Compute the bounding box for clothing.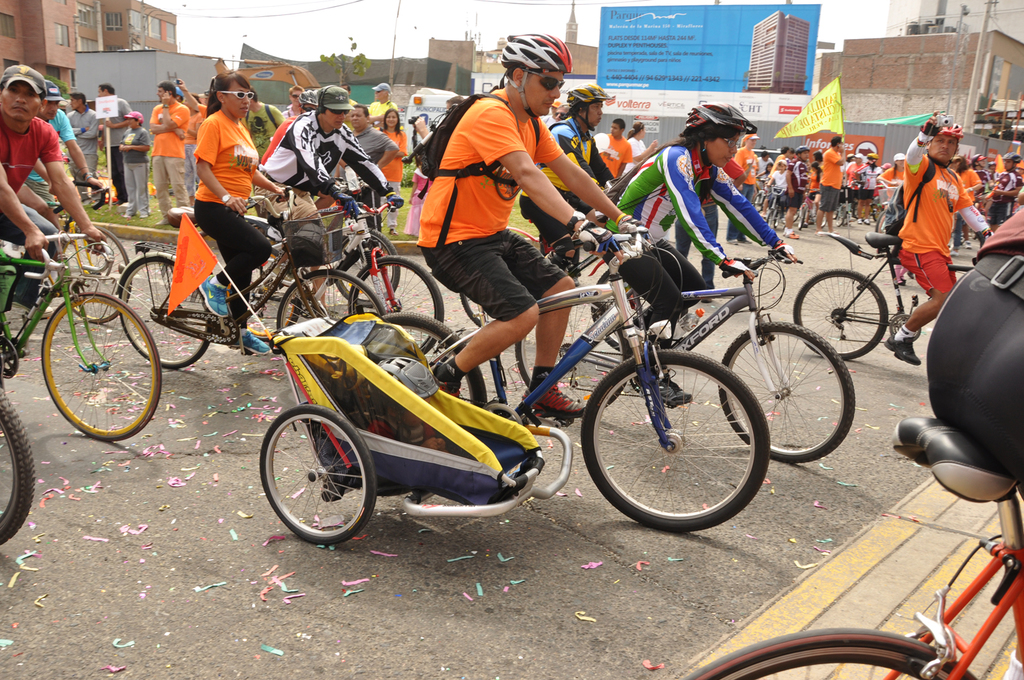
region(196, 100, 281, 335).
